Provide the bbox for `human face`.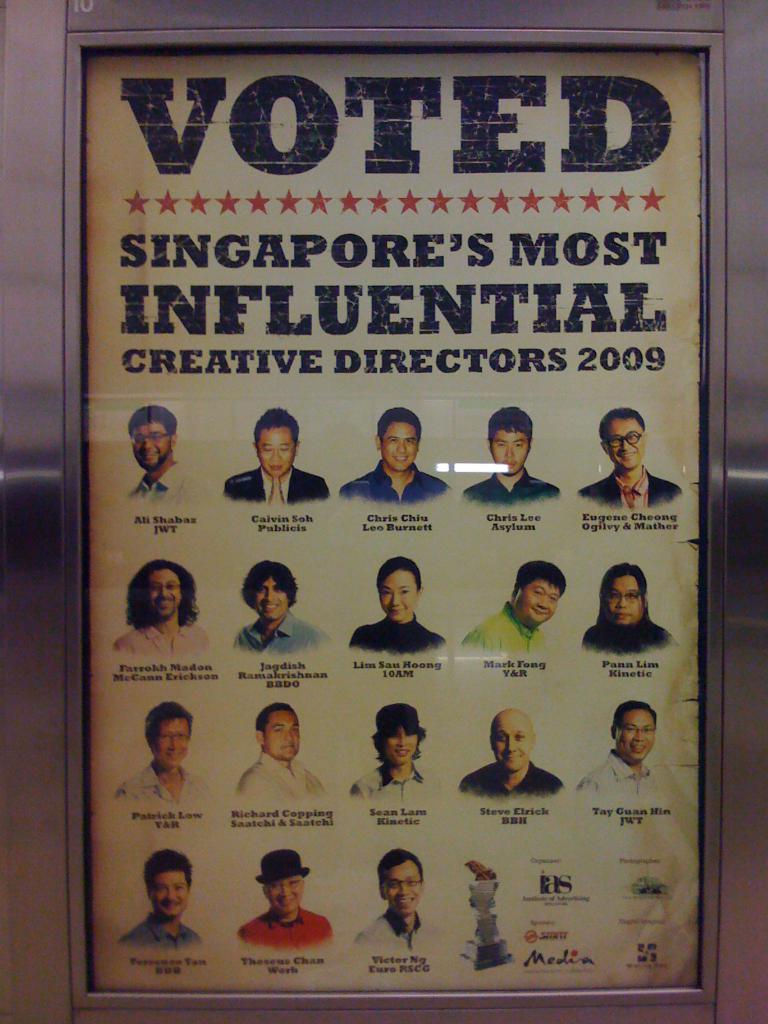
box(159, 717, 189, 767).
